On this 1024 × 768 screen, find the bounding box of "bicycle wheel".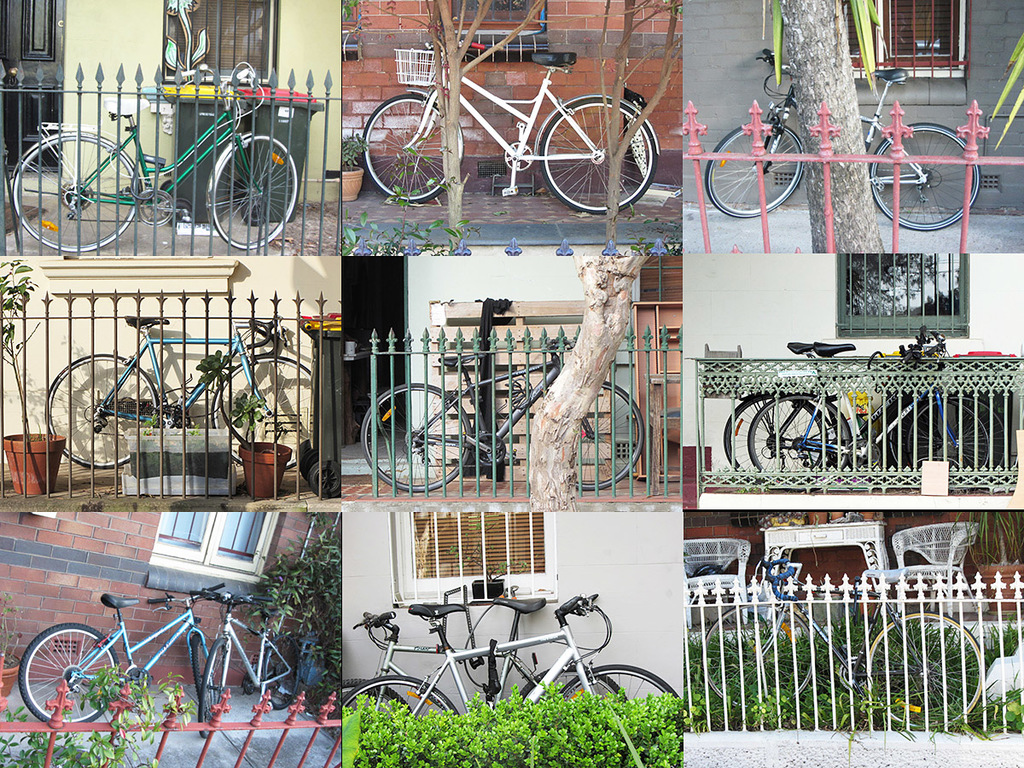
Bounding box: l=749, t=392, r=852, b=471.
